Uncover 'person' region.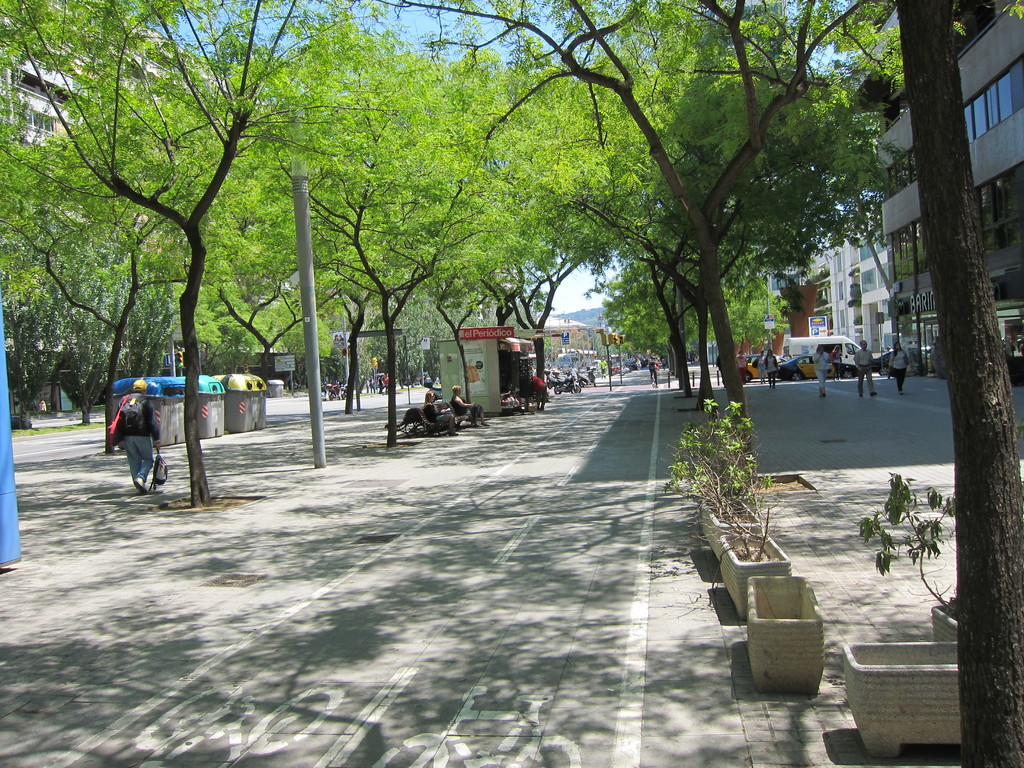
Uncovered: rect(717, 353, 725, 393).
